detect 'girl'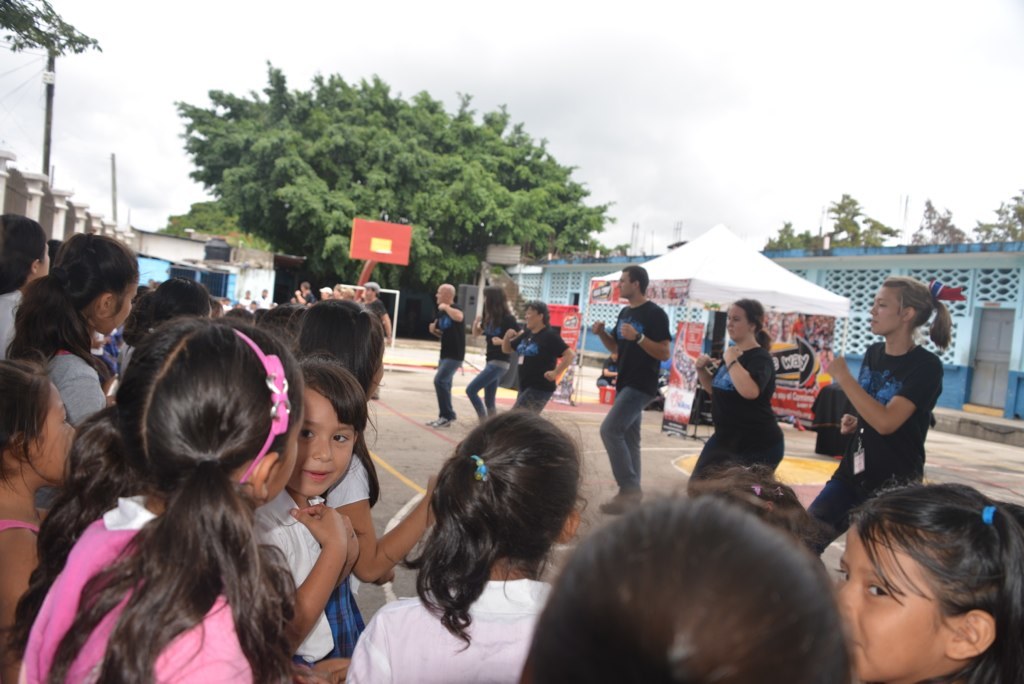
[0,316,329,683]
